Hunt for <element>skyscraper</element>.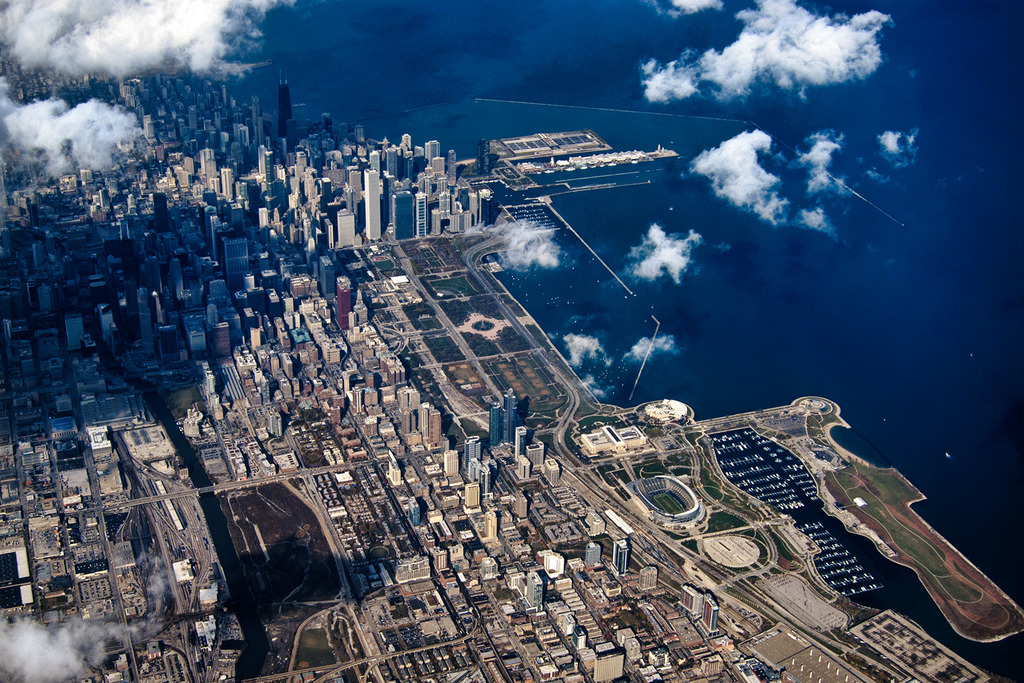
Hunted down at region(490, 411, 509, 451).
